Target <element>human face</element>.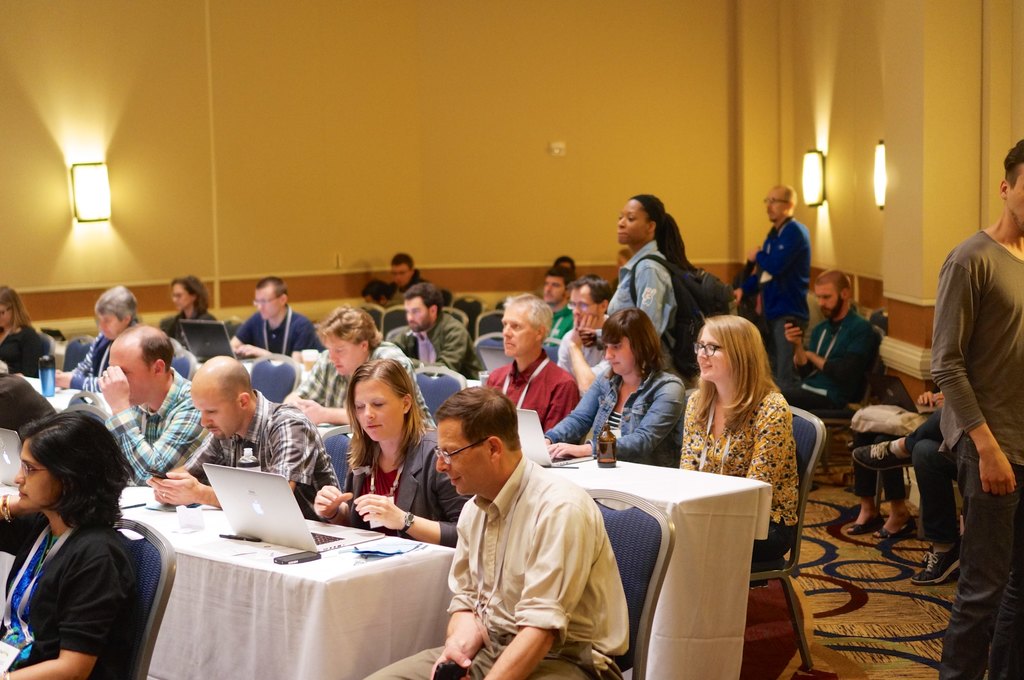
Target region: box(620, 196, 654, 246).
